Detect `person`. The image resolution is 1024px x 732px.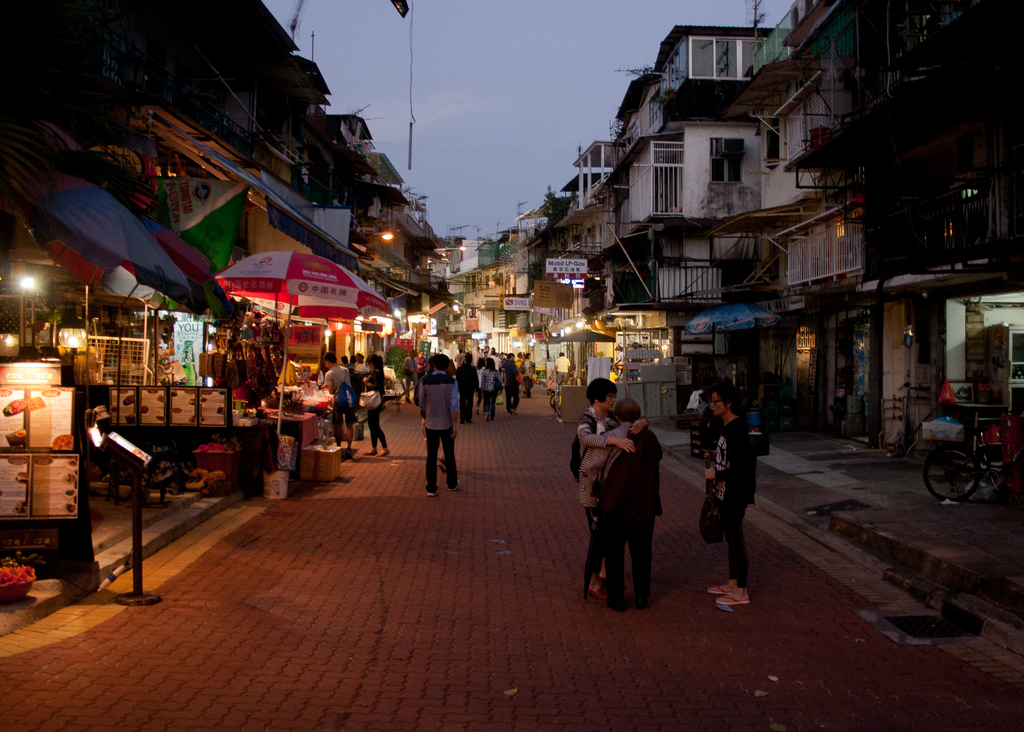
{"left": 703, "top": 386, "right": 758, "bottom": 605}.
